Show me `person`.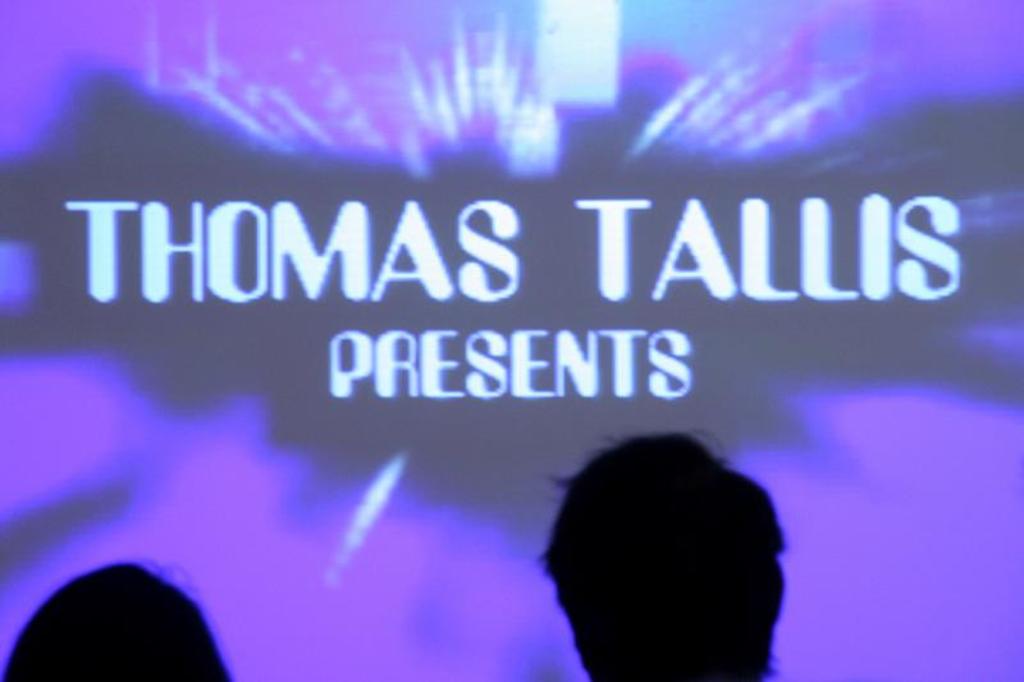
`person` is here: Rect(525, 412, 805, 681).
